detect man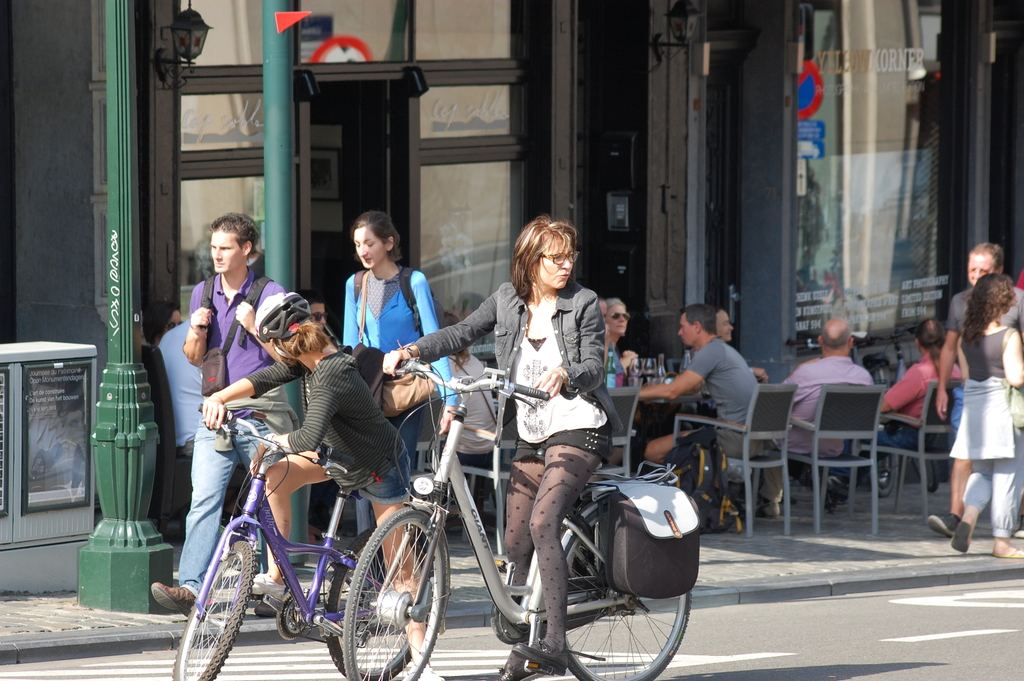
bbox=[785, 319, 874, 512]
